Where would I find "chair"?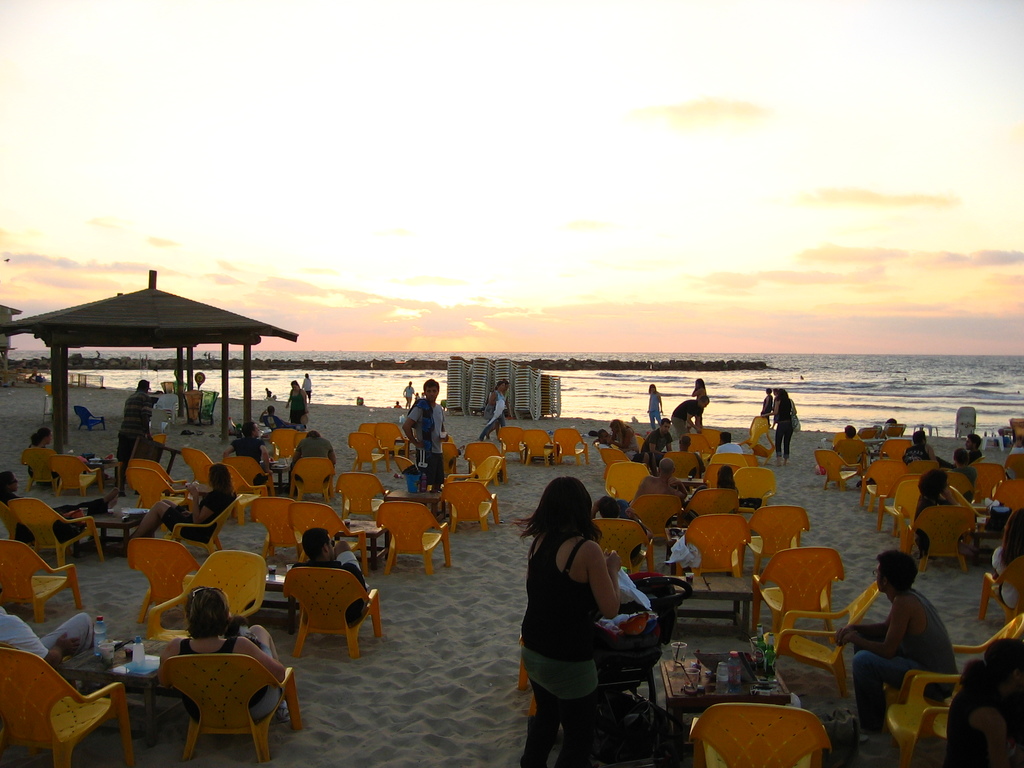
At [left=356, top=423, right=383, bottom=448].
